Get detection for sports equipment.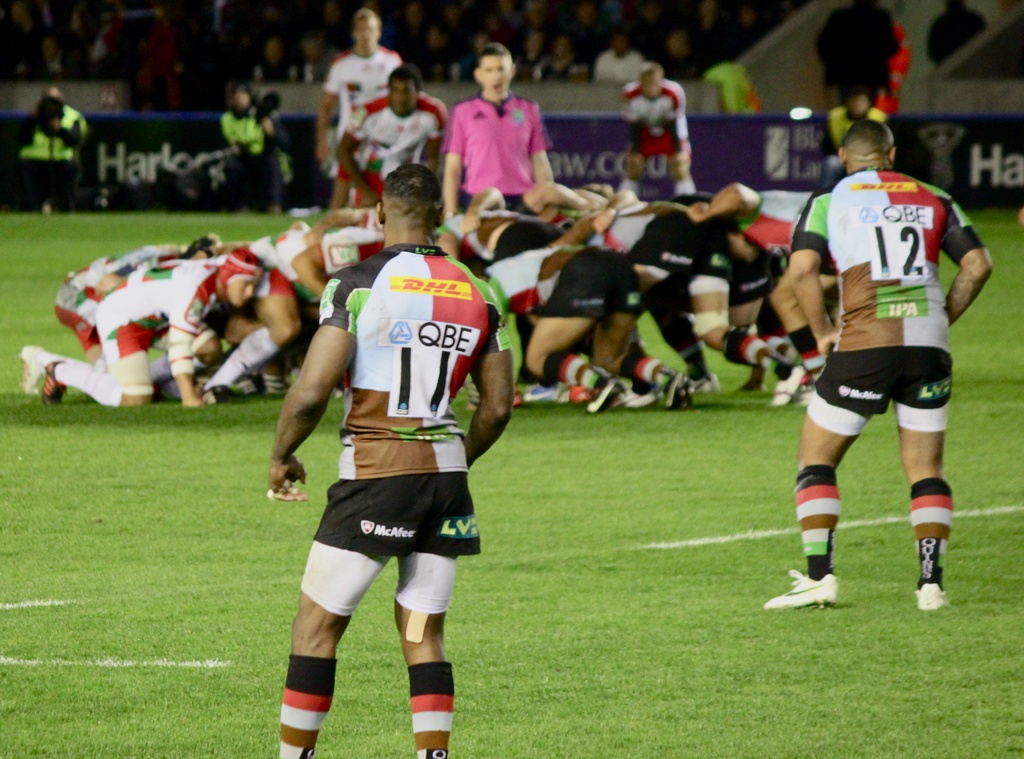
Detection: bbox=(268, 383, 297, 404).
